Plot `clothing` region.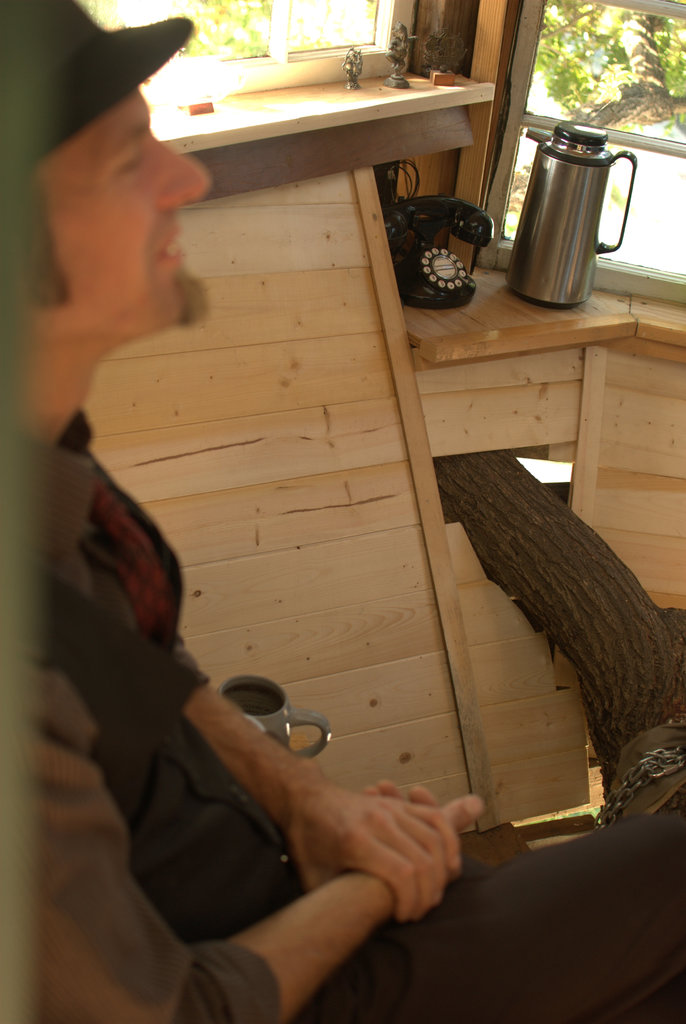
Plotted at bbox=(36, 413, 685, 1023).
